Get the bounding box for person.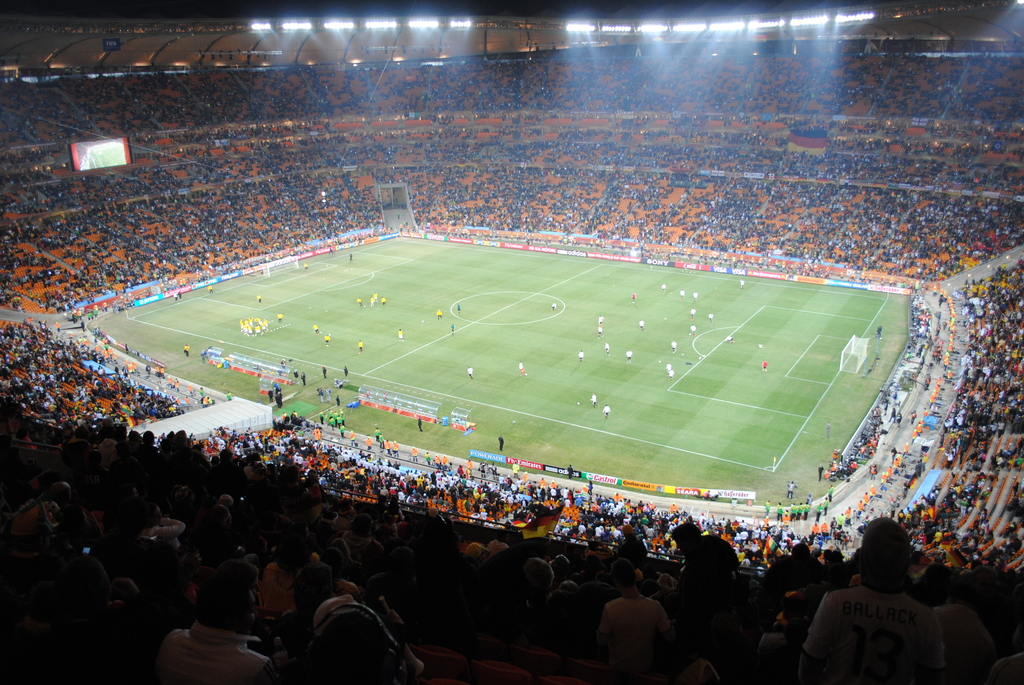
crop(776, 502, 783, 526).
